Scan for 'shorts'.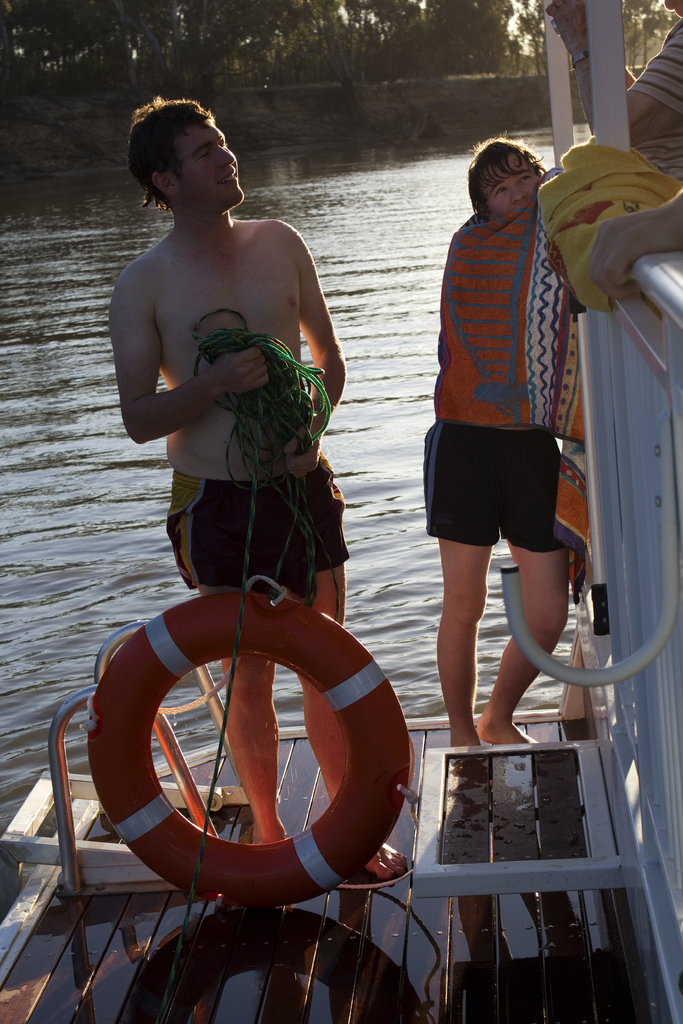
Scan result: x1=429 y1=429 x2=588 y2=548.
